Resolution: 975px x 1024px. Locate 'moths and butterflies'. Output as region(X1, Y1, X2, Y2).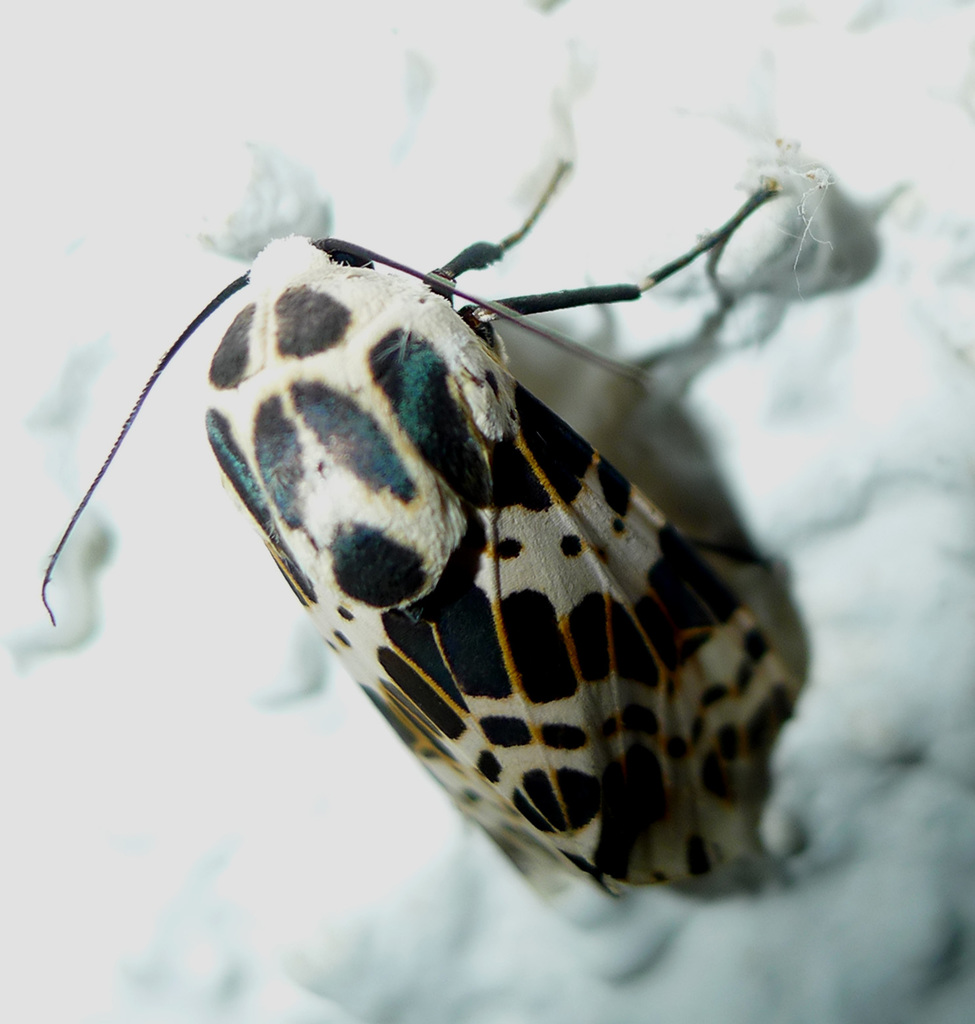
region(33, 160, 806, 909).
